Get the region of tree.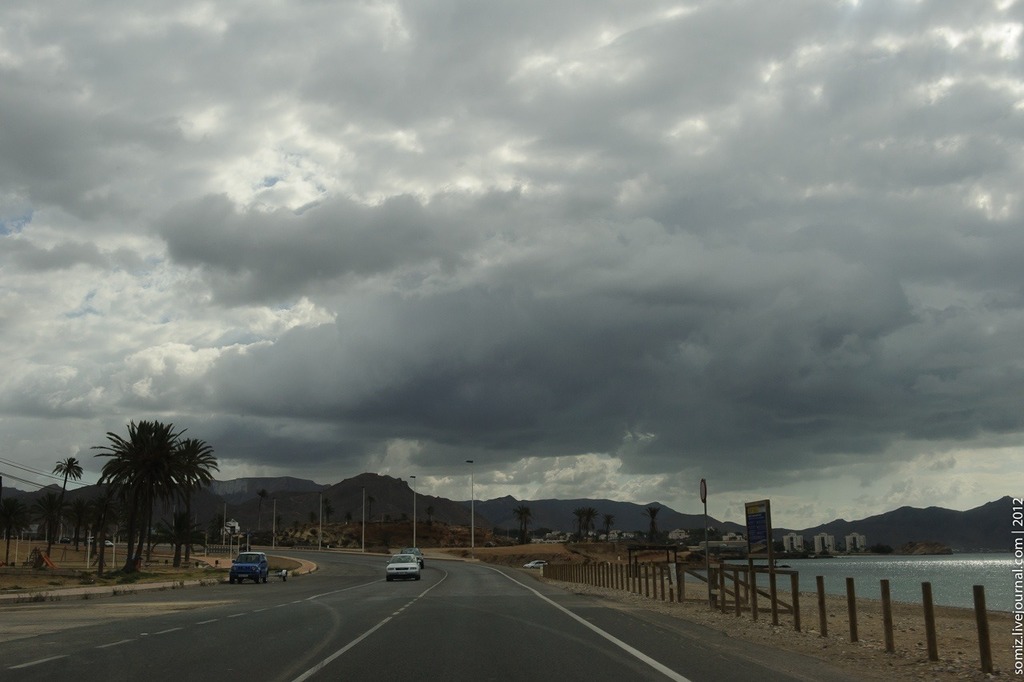
(50, 459, 82, 562).
